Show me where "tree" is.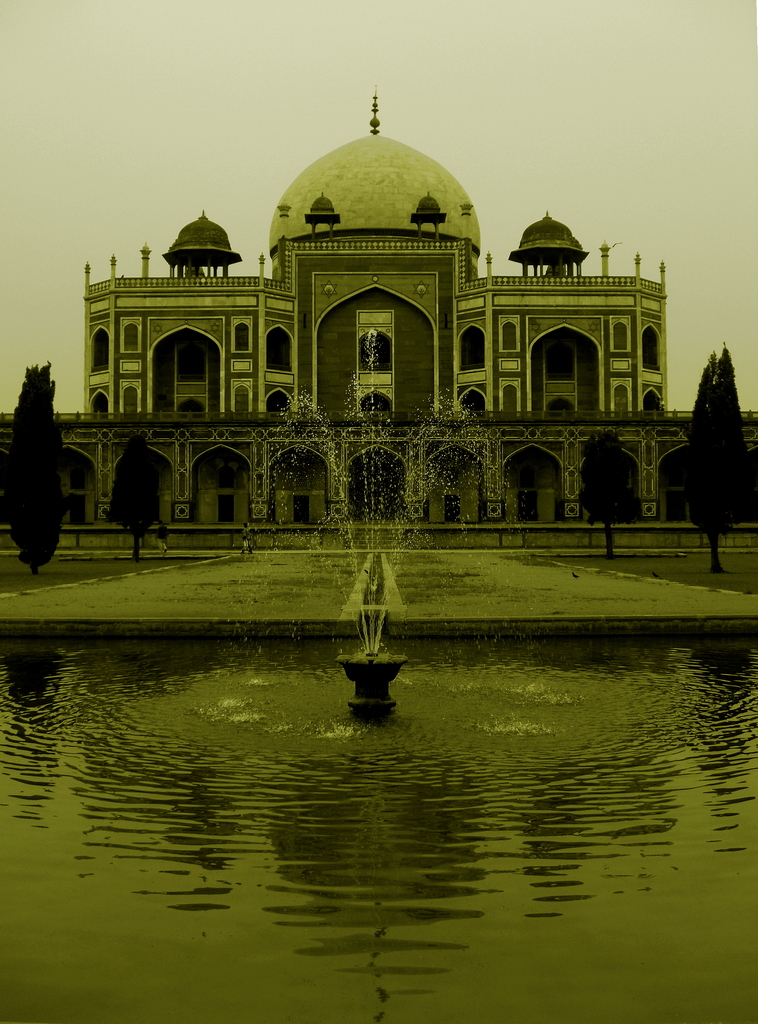
"tree" is at left=106, top=433, right=163, bottom=563.
